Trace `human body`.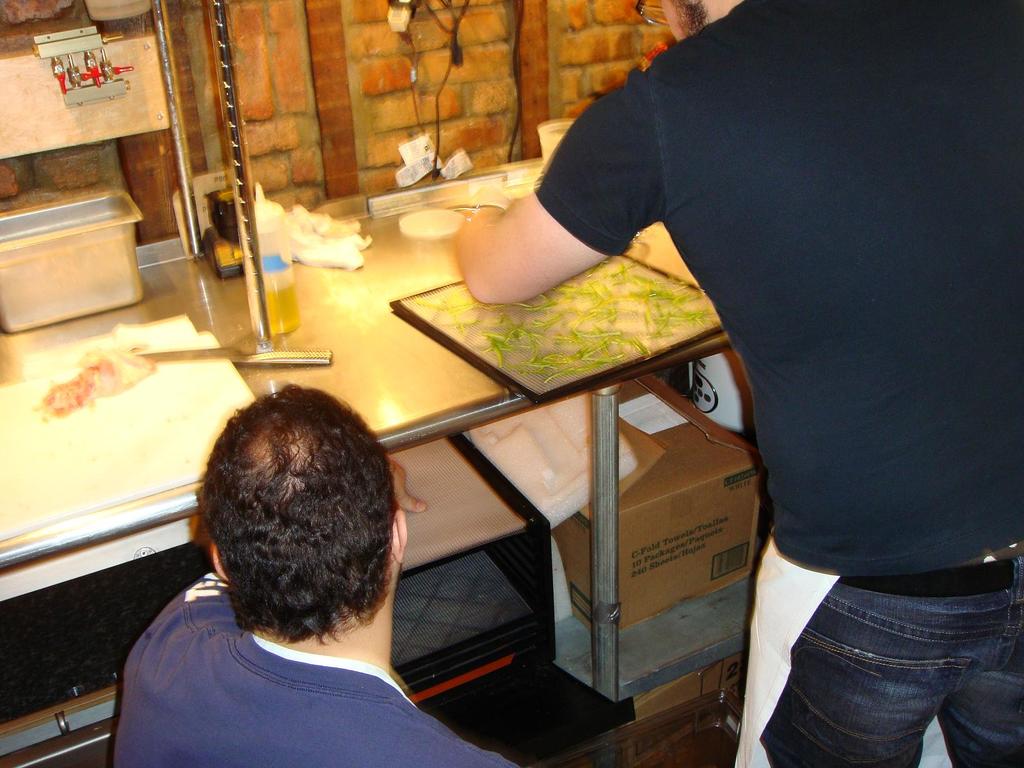
Traced to {"left": 618, "top": 0, "right": 1017, "bottom": 759}.
